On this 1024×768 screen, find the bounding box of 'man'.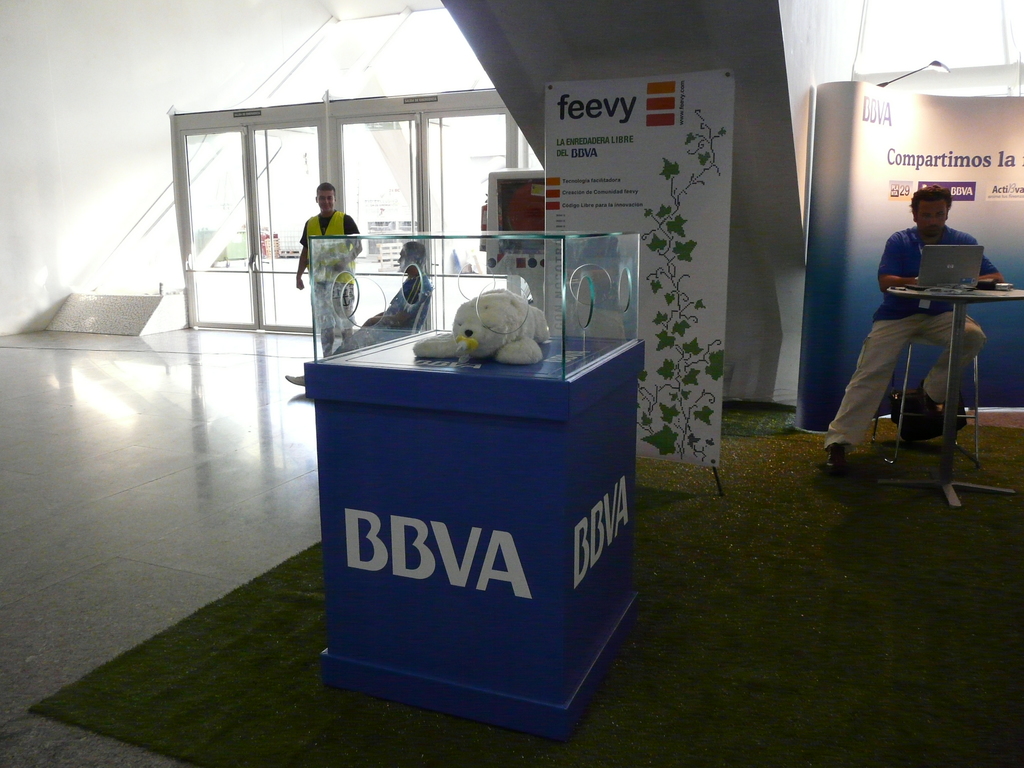
Bounding box: left=296, top=179, right=360, bottom=358.
